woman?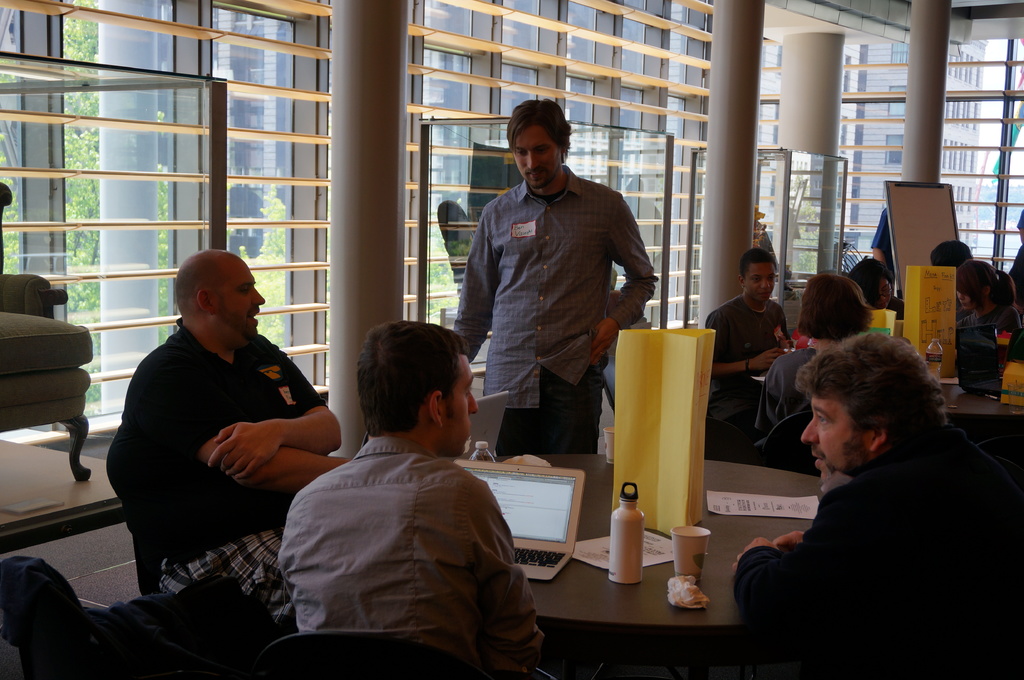
l=948, t=253, r=1023, b=392
